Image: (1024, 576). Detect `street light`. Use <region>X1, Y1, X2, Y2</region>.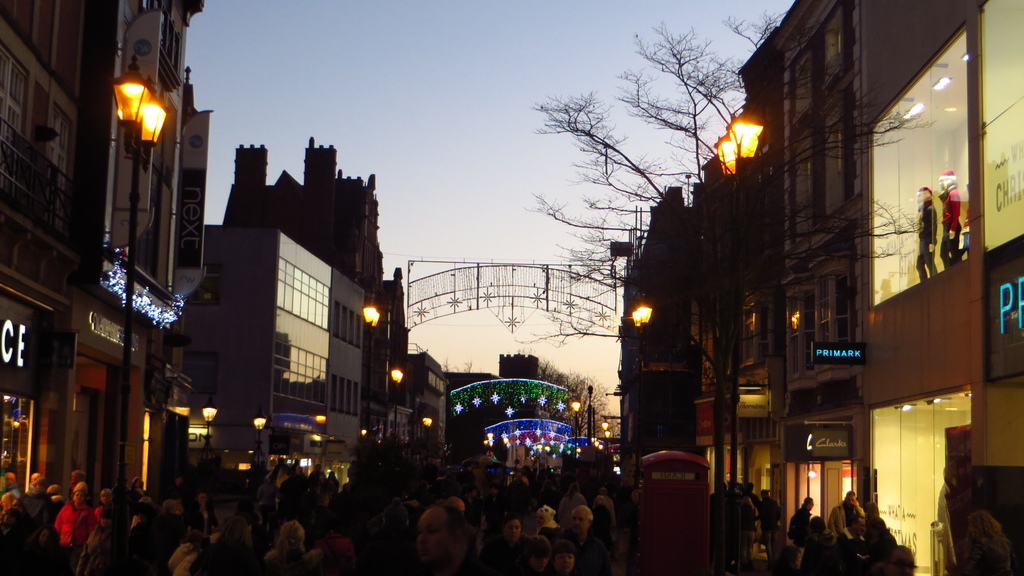
<region>606, 431, 610, 480</region>.
